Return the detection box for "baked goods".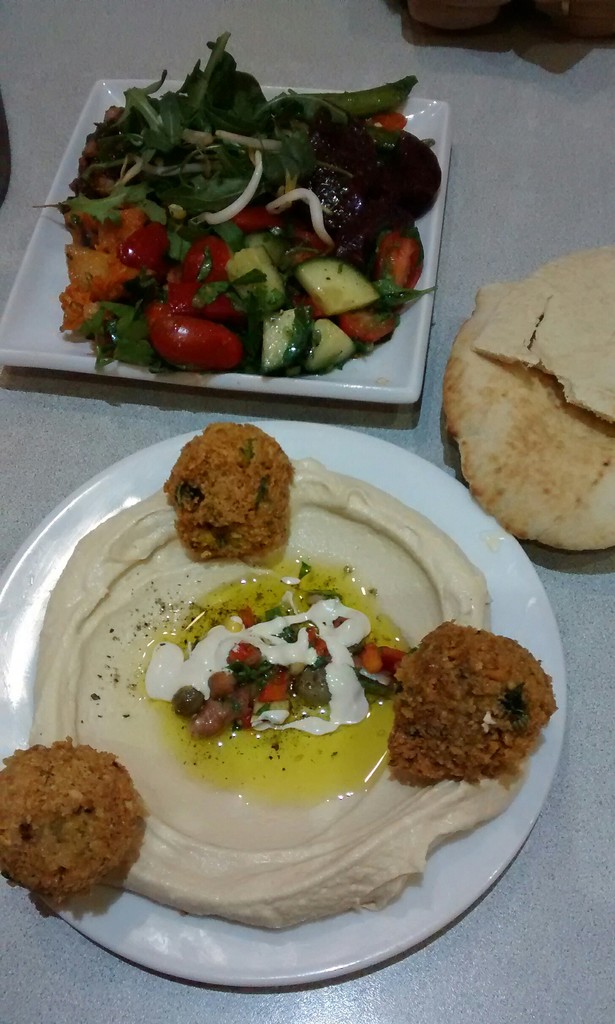
rect(384, 615, 568, 790).
